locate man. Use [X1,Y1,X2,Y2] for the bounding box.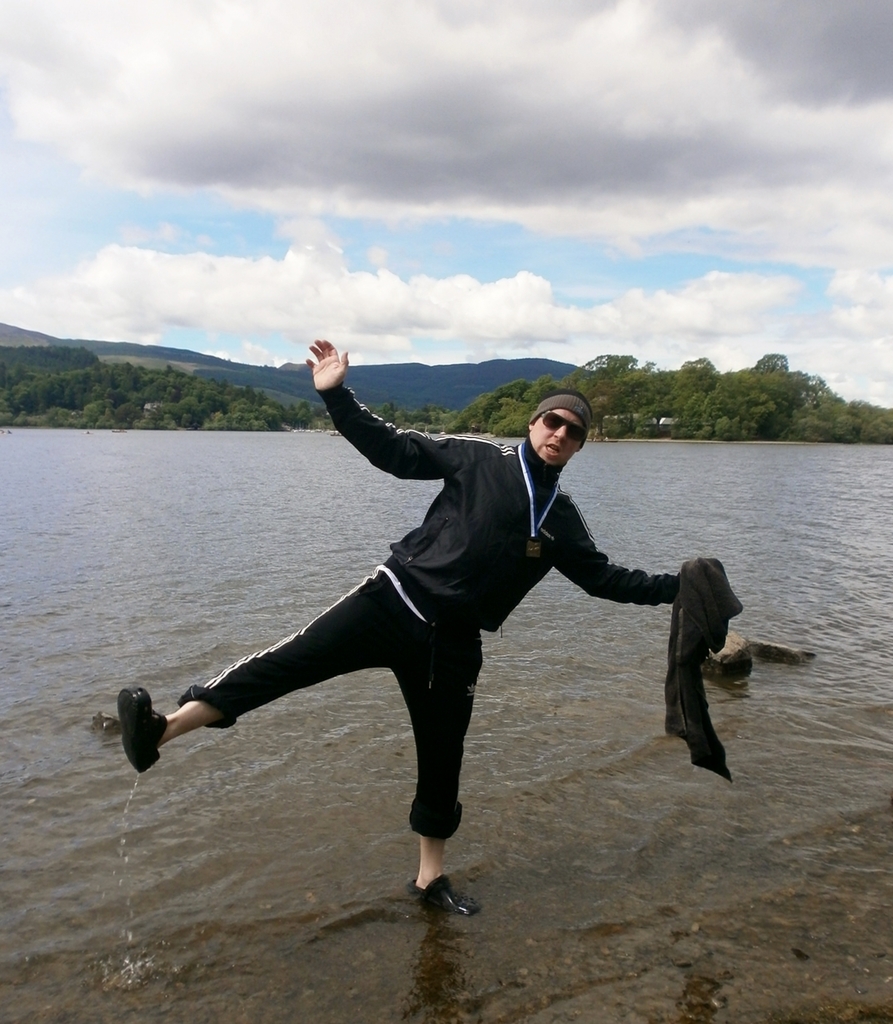
[112,328,709,933].
